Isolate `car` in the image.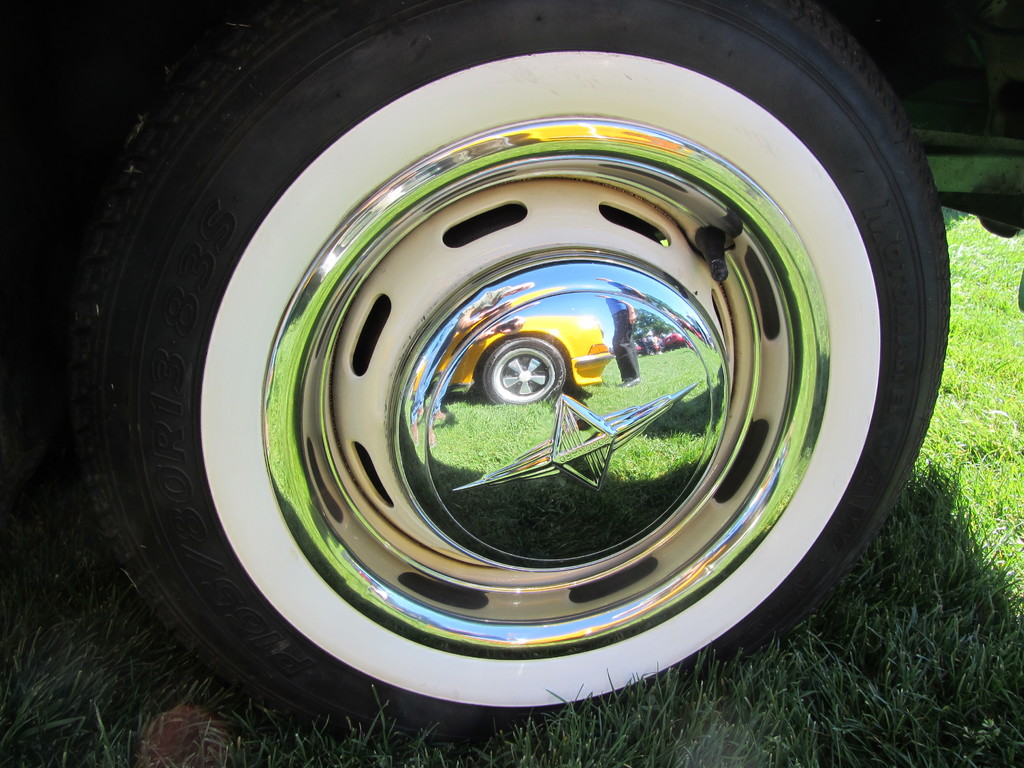
Isolated region: [x1=639, y1=331, x2=692, y2=362].
